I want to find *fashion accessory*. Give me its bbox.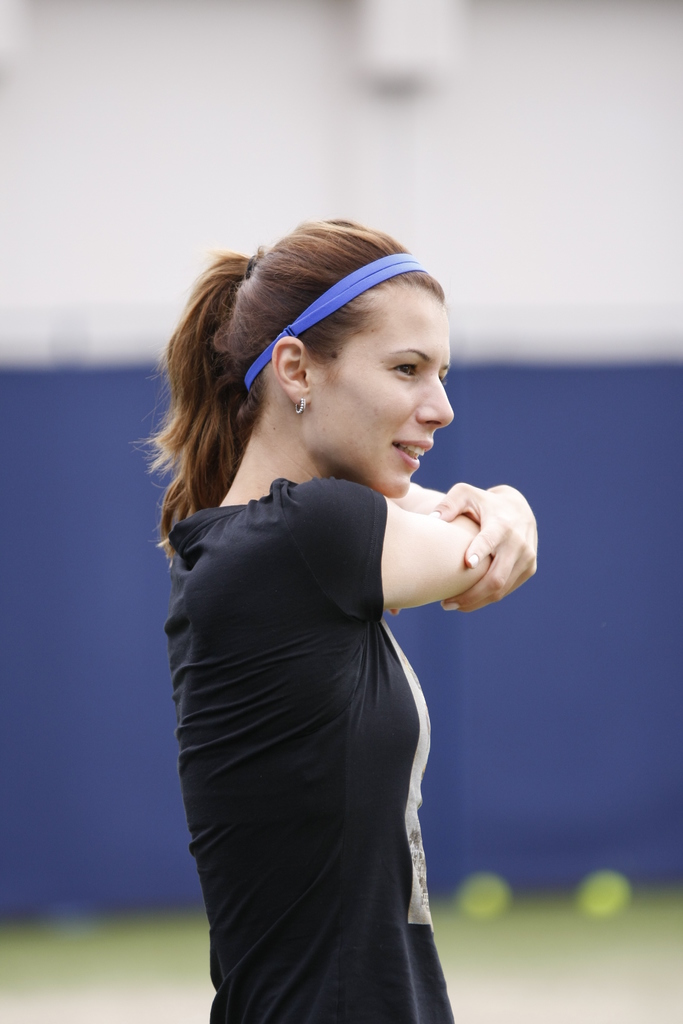
box(294, 397, 306, 415).
